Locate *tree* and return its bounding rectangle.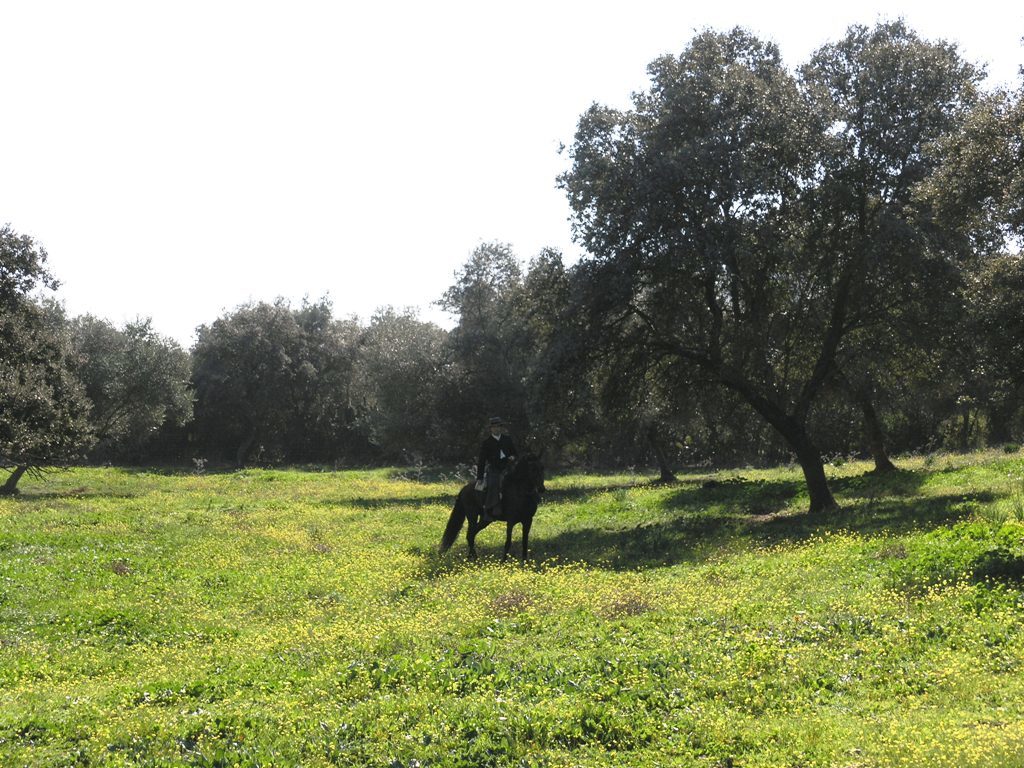
x1=181, y1=287, x2=360, y2=462.
